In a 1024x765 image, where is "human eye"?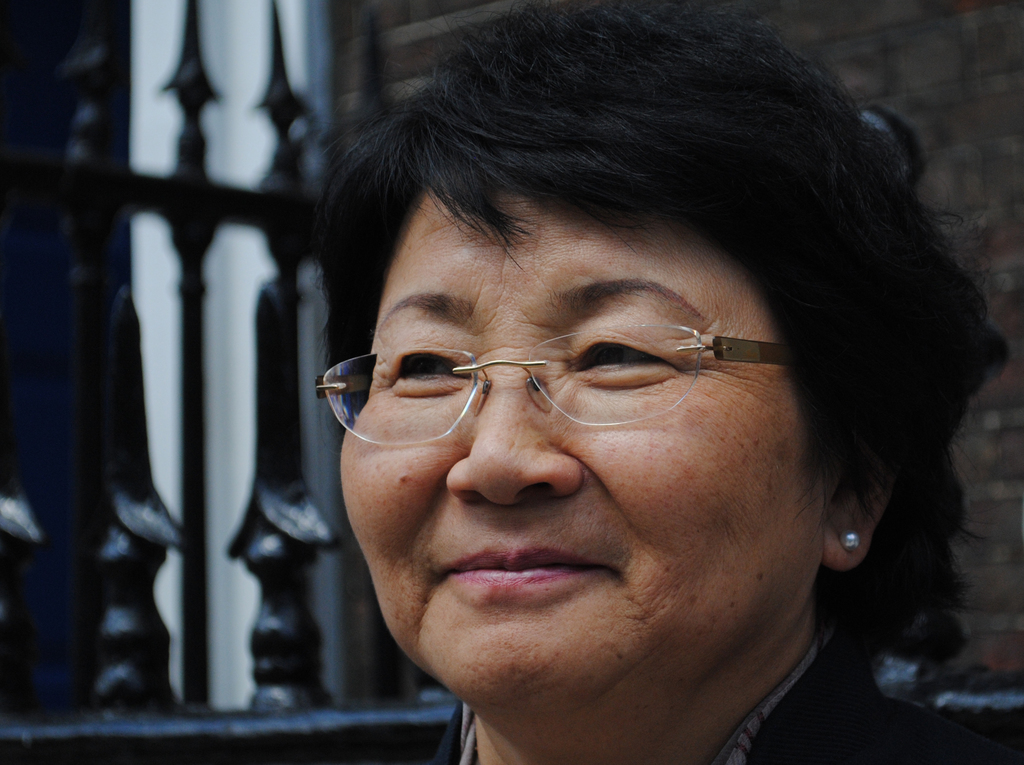
[left=568, top=323, right=682, bottom=389].
